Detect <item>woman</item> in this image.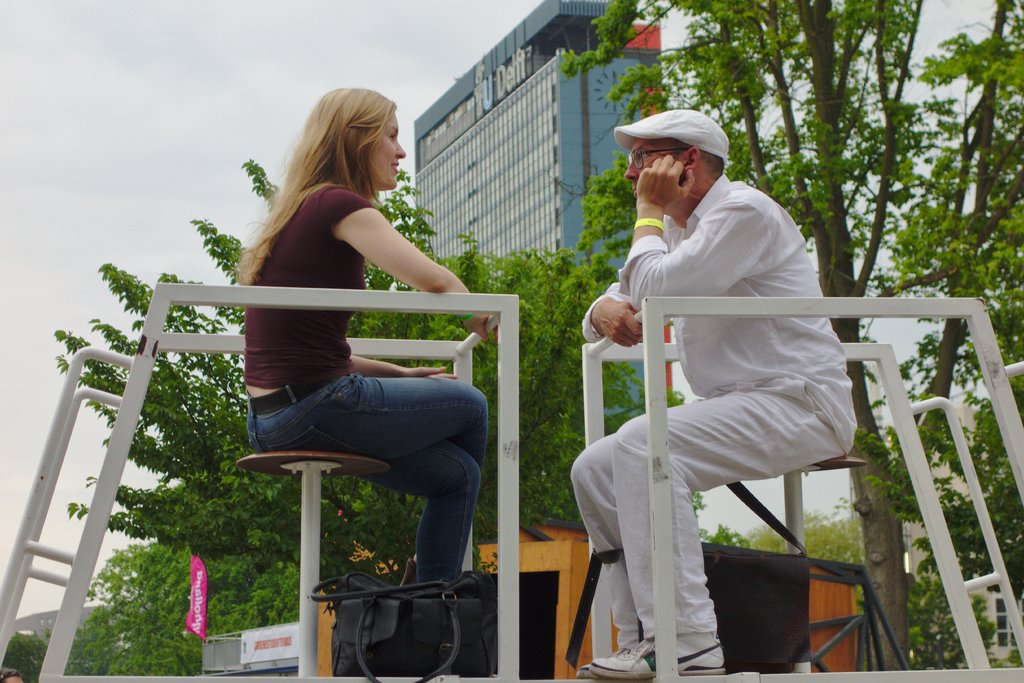
Detection: left=122, top=127, right=473, bottom=664.
